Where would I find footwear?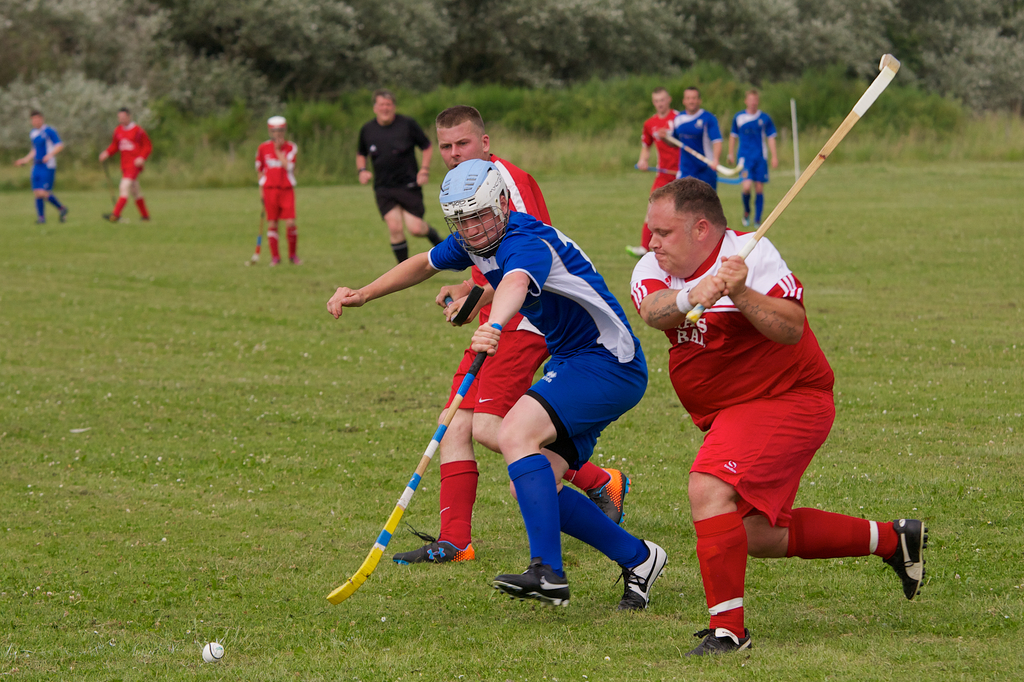
At x1=396, y1=523, x2=476, y2=564.
